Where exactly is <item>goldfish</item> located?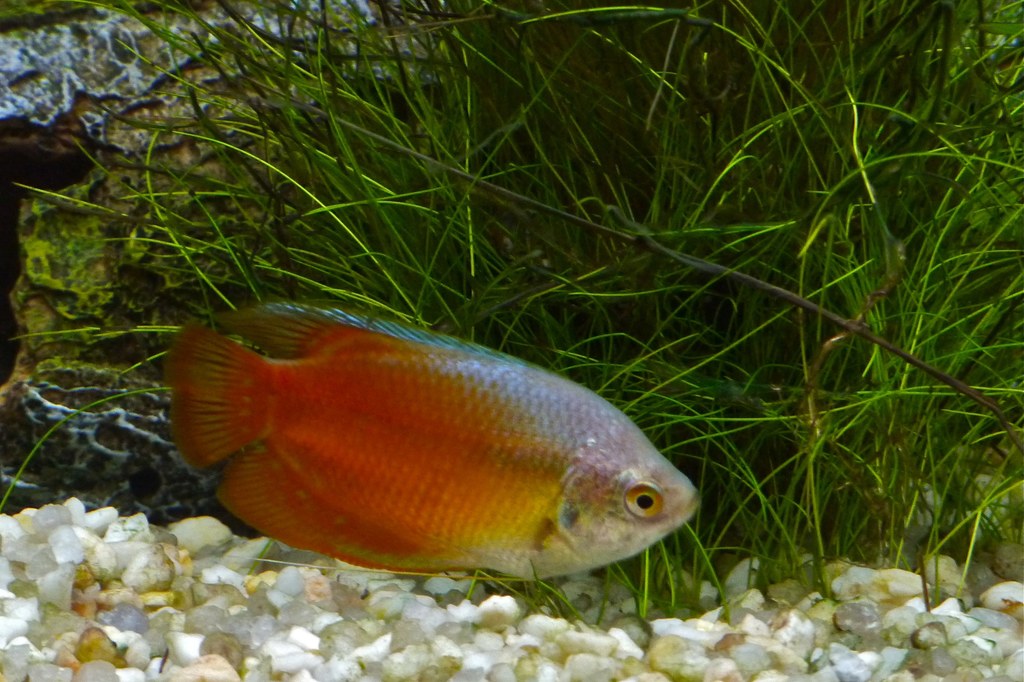
Its bounding box is bbox(98, 313, 696, 609).
